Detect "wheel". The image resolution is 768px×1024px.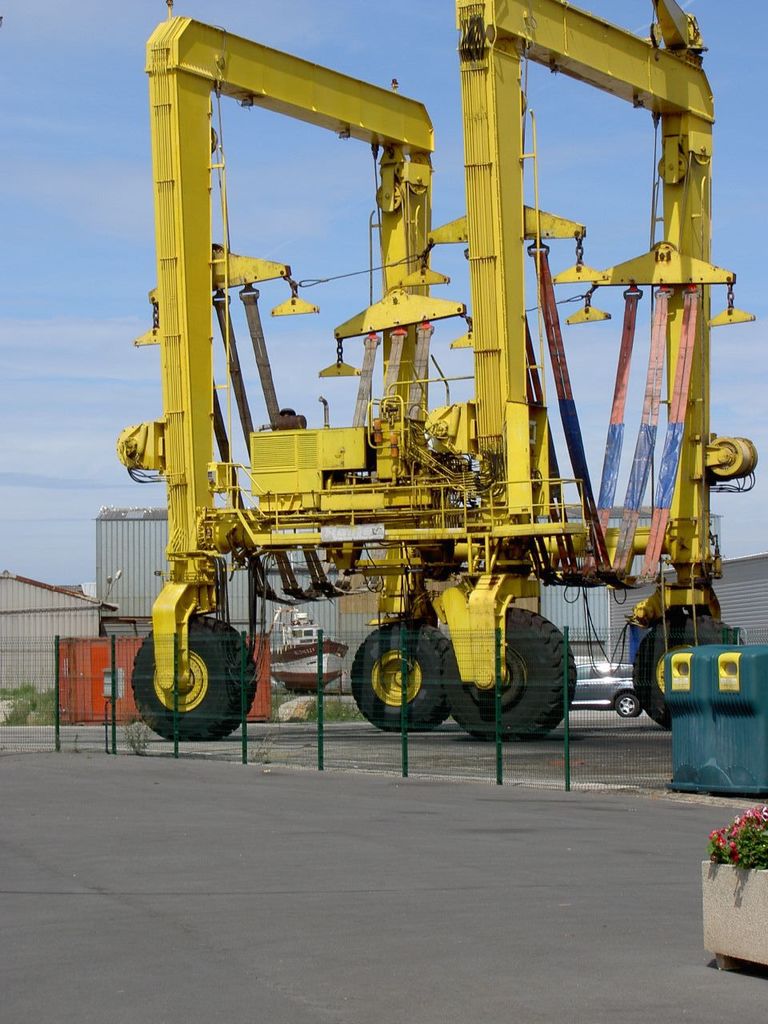
<bbox>126, 610, 258, 744</bbox>.
